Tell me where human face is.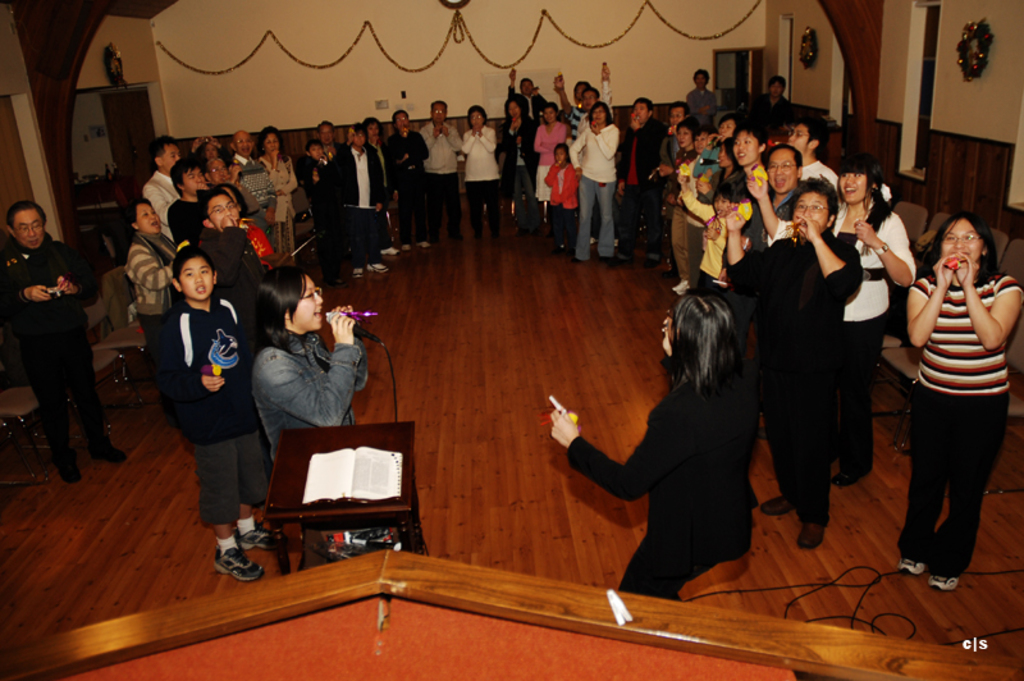
human face is at <bbox>177, 259, 215, 300</bbox>.
